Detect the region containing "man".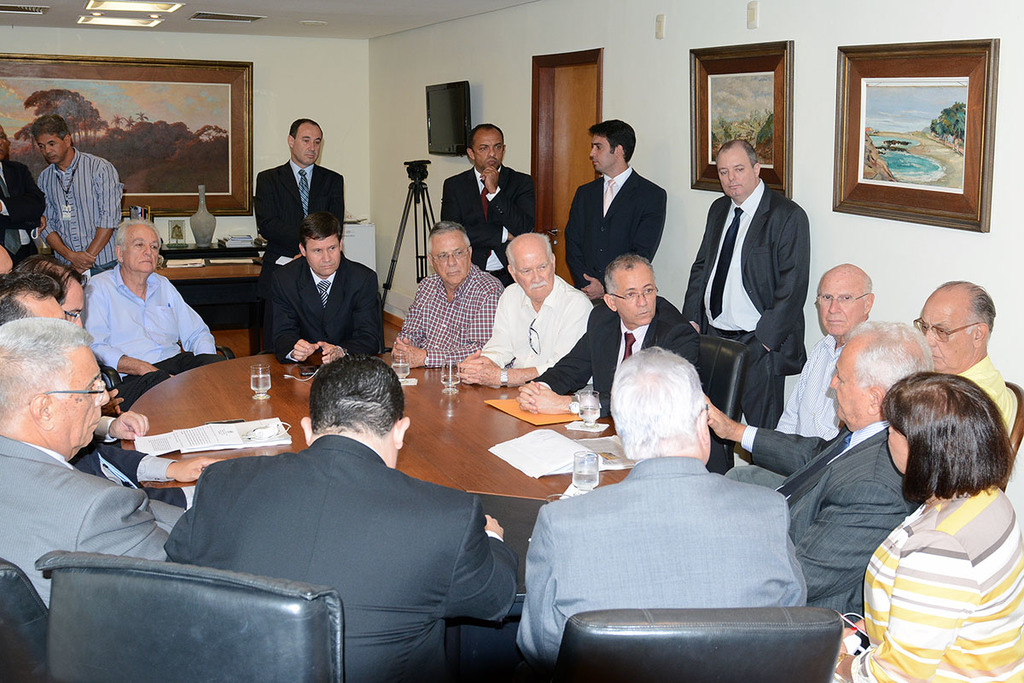
rect(0, 124, 47, 263).
